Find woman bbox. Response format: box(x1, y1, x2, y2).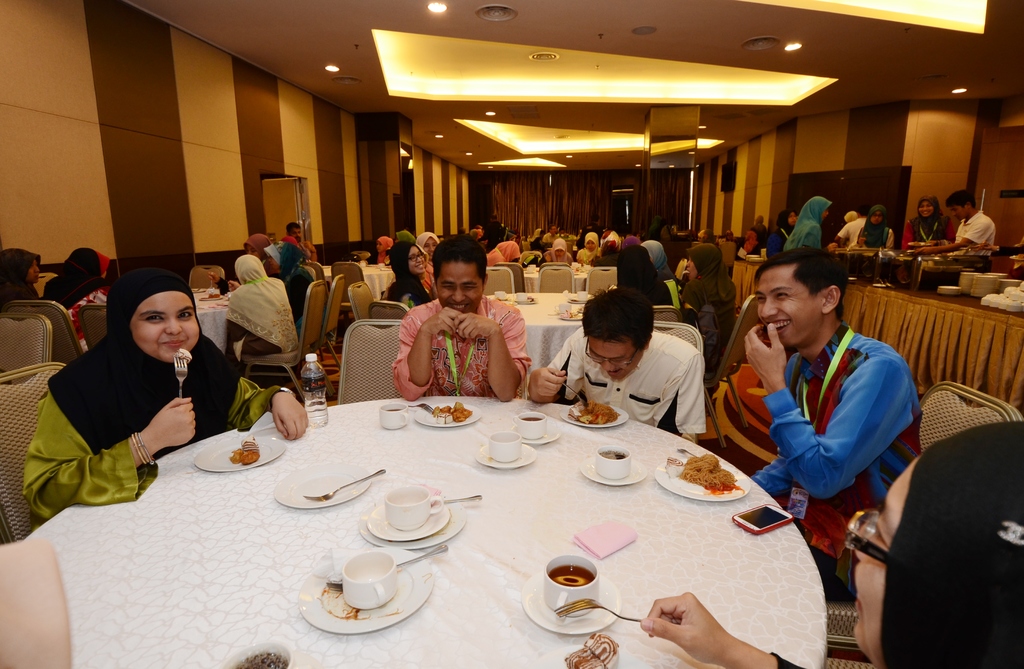
box(643, 234, 669, 262).
